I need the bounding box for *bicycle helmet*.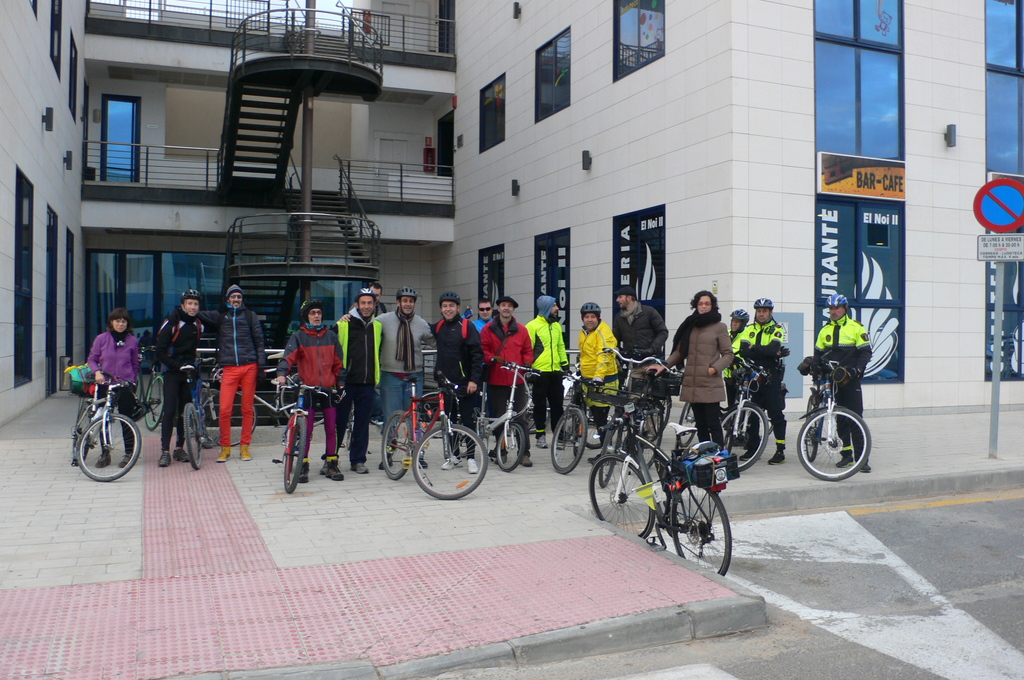
Here it is: rect(441, 294, 461, 306).
